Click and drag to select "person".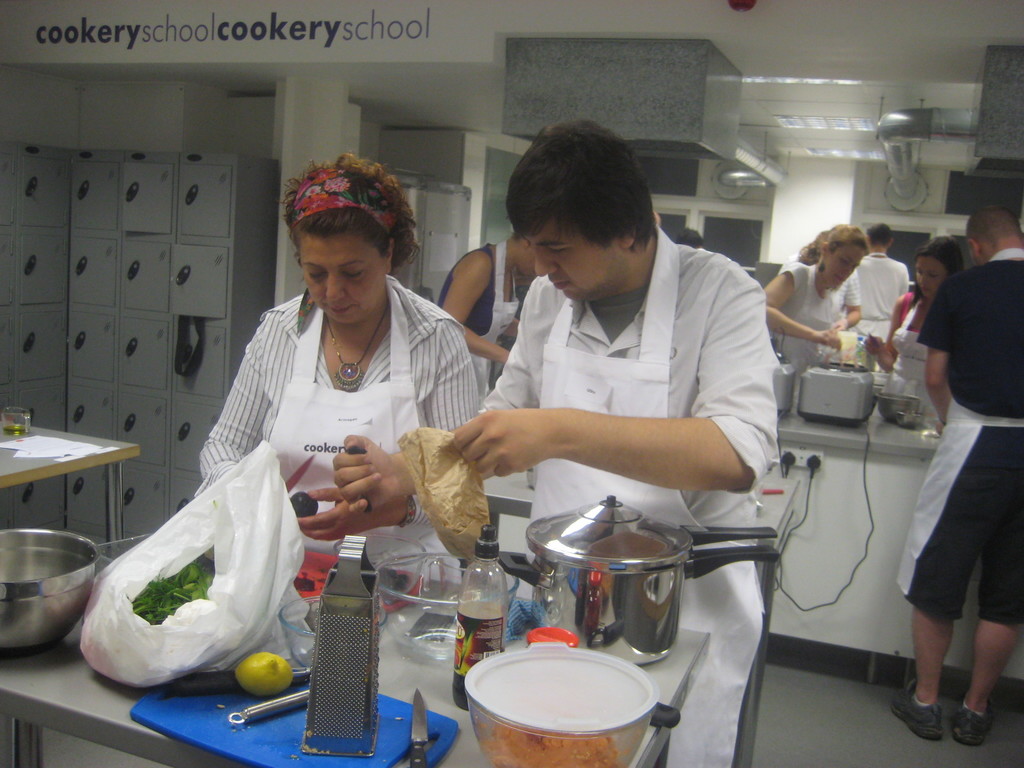
Selection: BBox(763, 225, 872, 394).
